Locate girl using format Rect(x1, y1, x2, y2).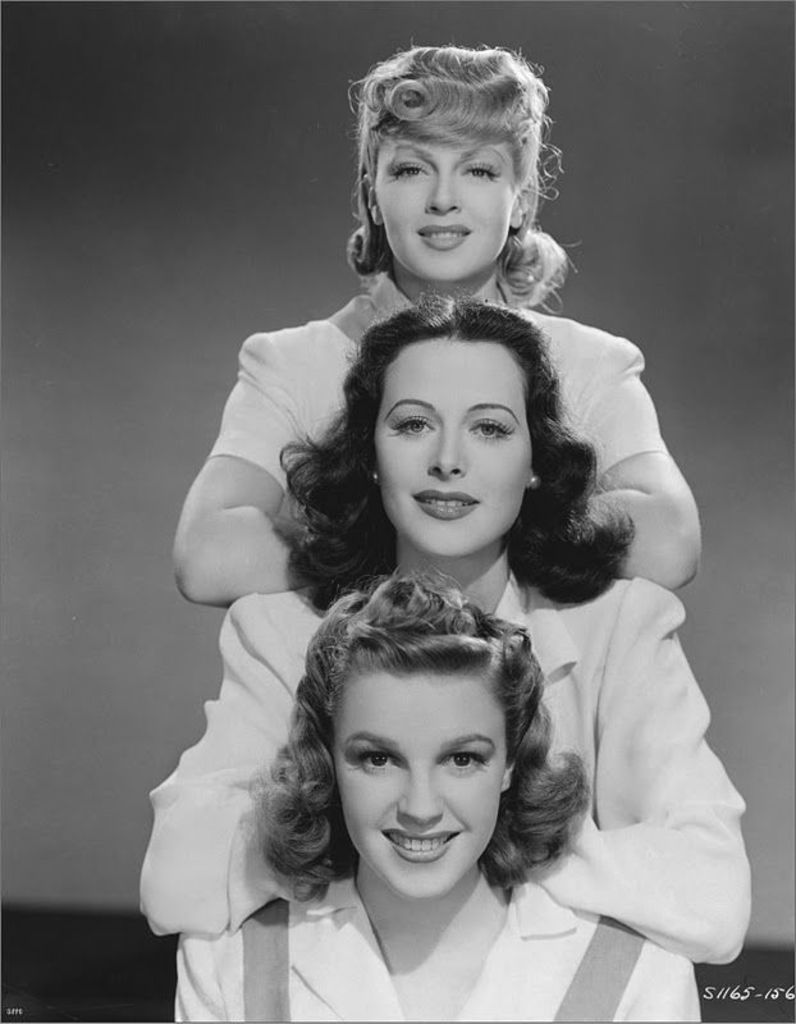
Rect(171, 45, 701, 609).
